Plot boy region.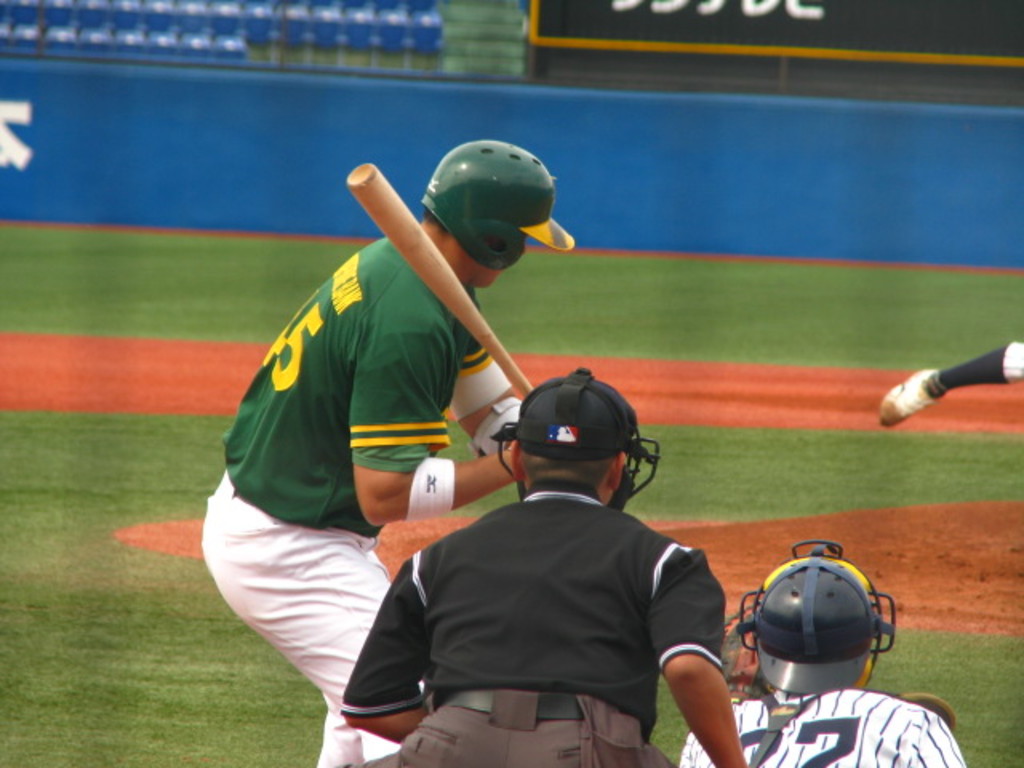
Plotted at 189:123:666:752.
